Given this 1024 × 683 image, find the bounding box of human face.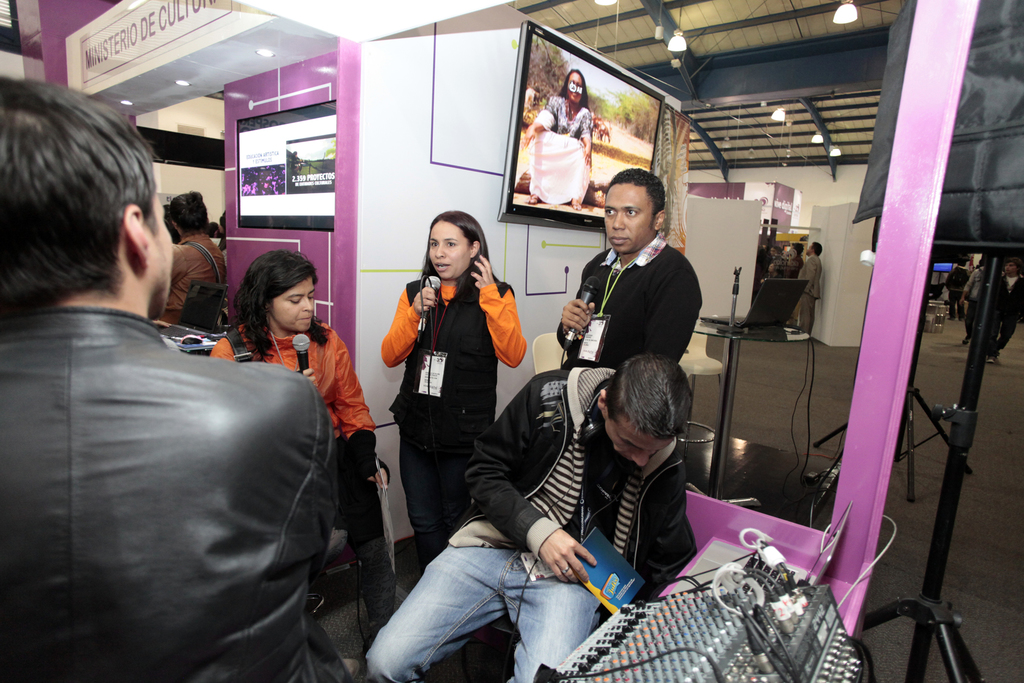
(x1=604, y1=187, x2=652, y2=249).
